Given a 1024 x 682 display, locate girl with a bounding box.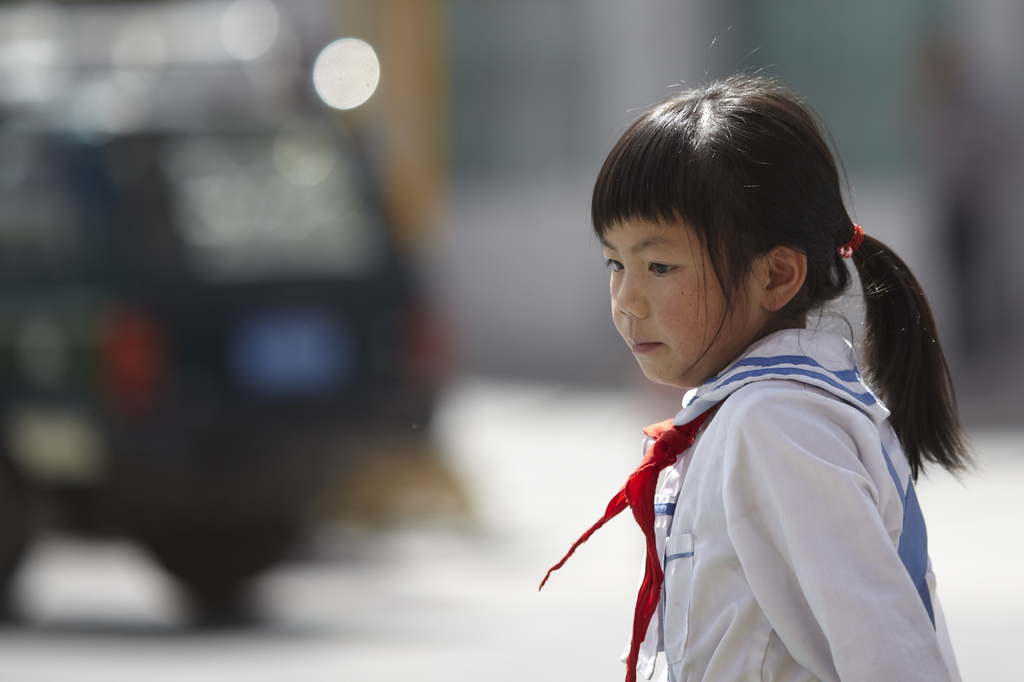
Located: <box>532,75,976,679</box>.
